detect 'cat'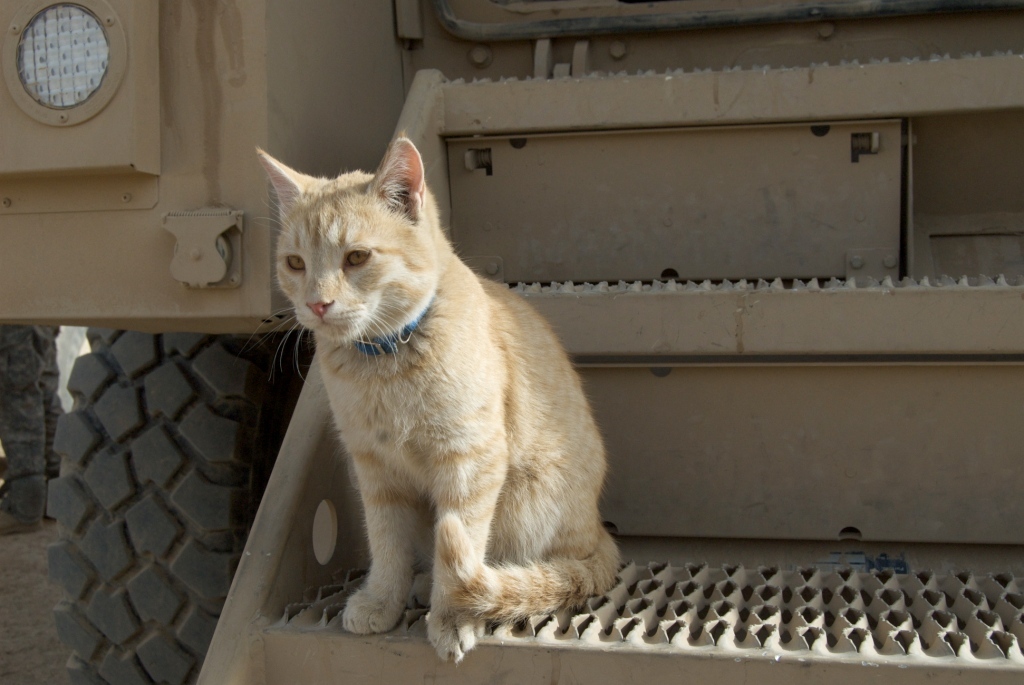
bbox=(236, 123, 627, 666)
